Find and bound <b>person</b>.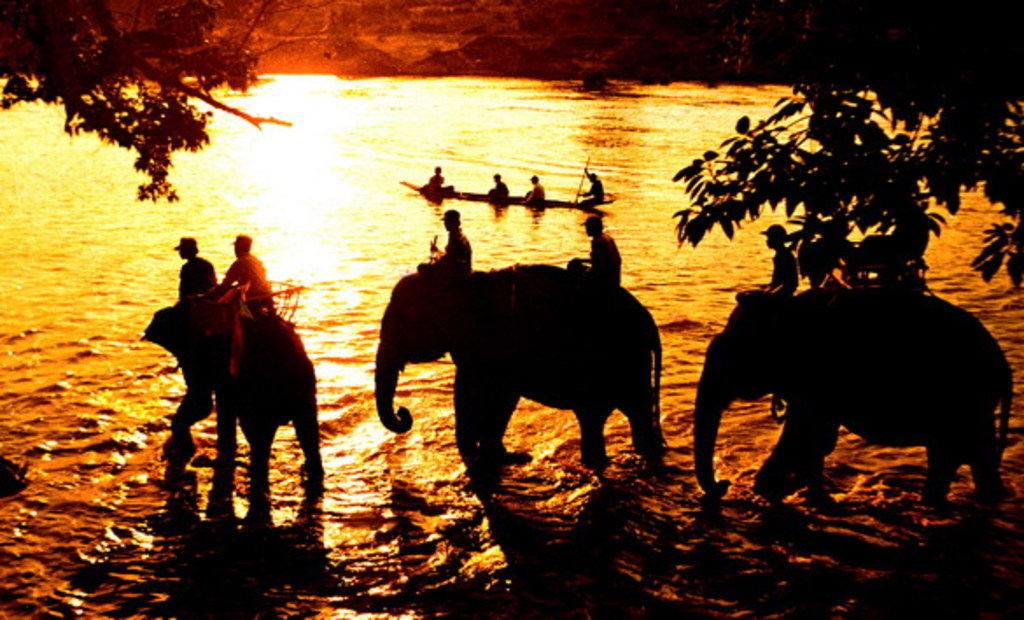
Bound: box(485, 168, 509, 212).
